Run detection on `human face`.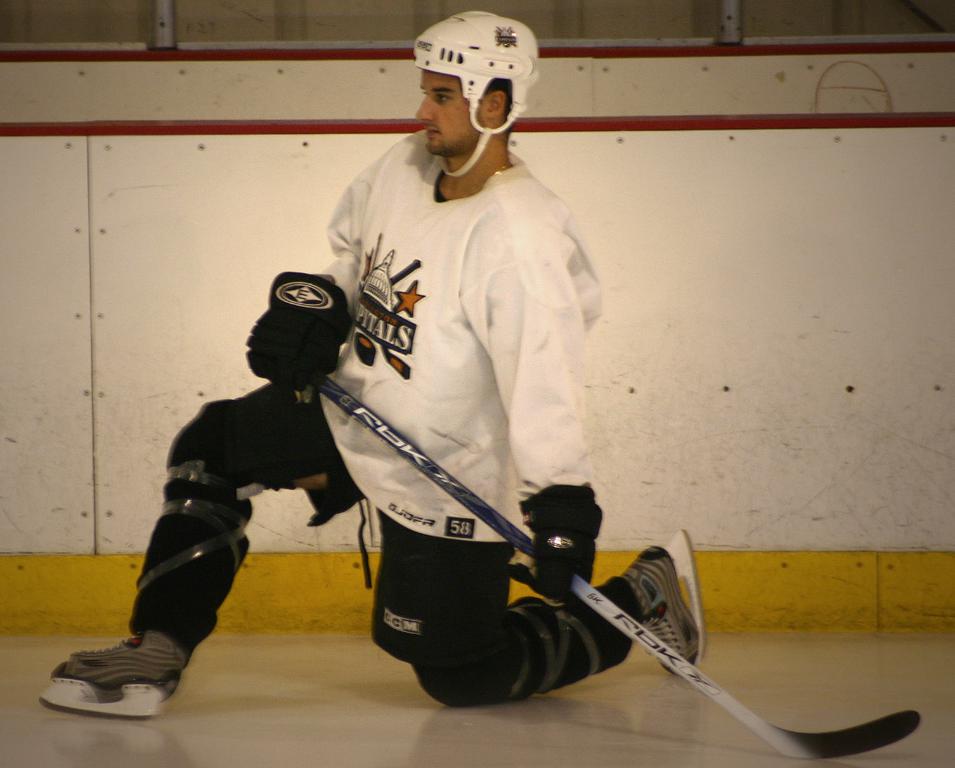
Result: rect(407, 69, 481, 160).
